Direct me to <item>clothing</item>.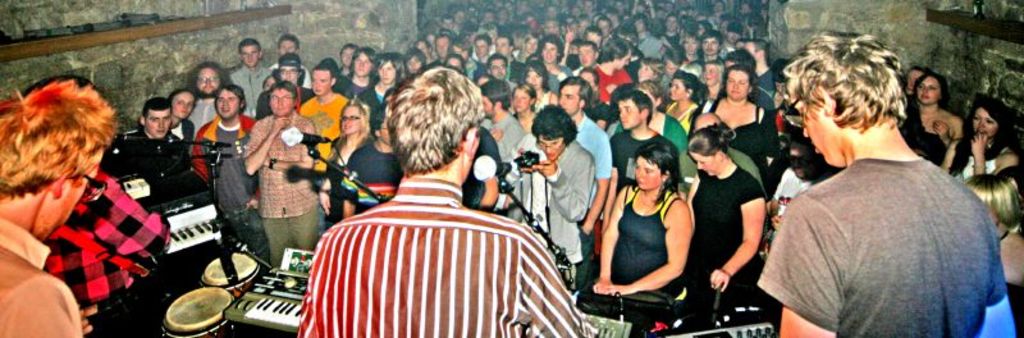
Direction: x1=302 y1=173 x2=581 y2=337.
